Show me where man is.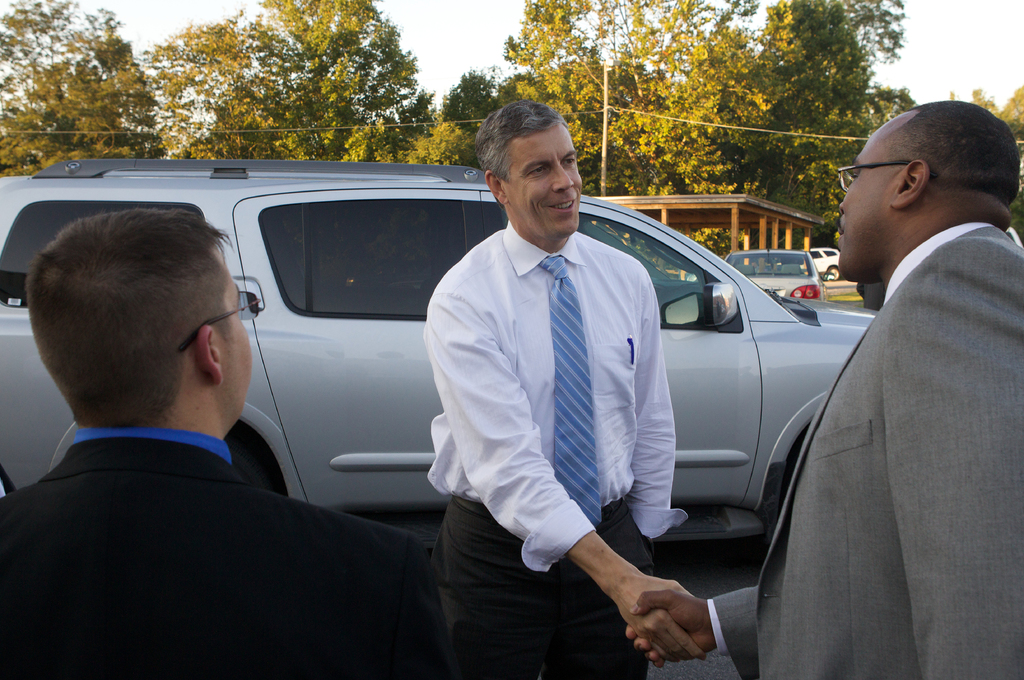
man is at select_region(0, 206, 451, 679).
